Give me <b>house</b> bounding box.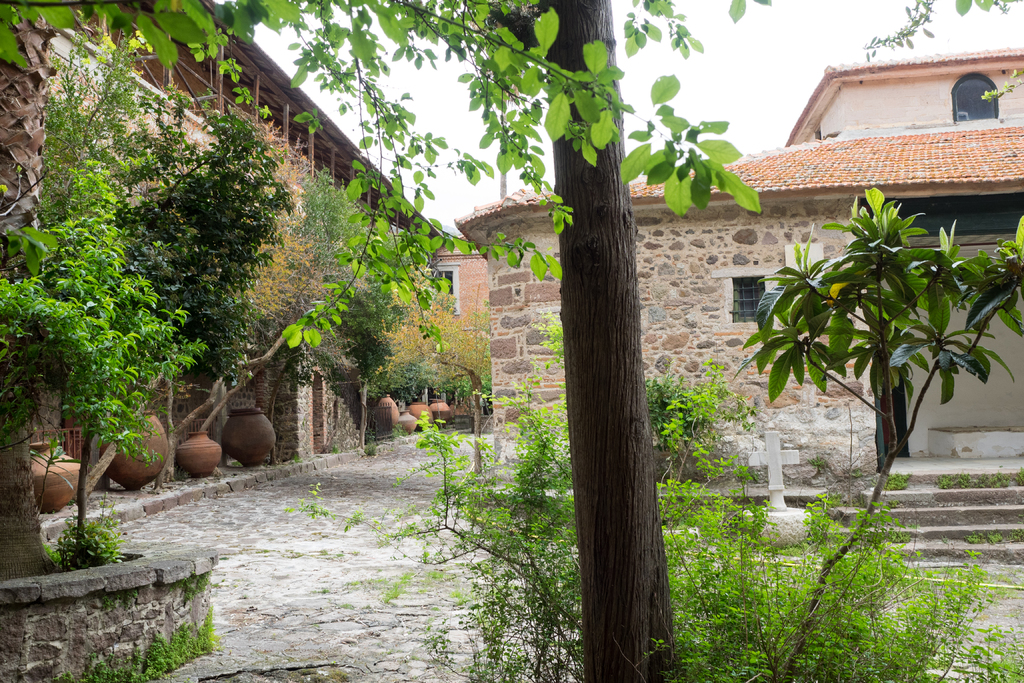
0/0/451/509.
